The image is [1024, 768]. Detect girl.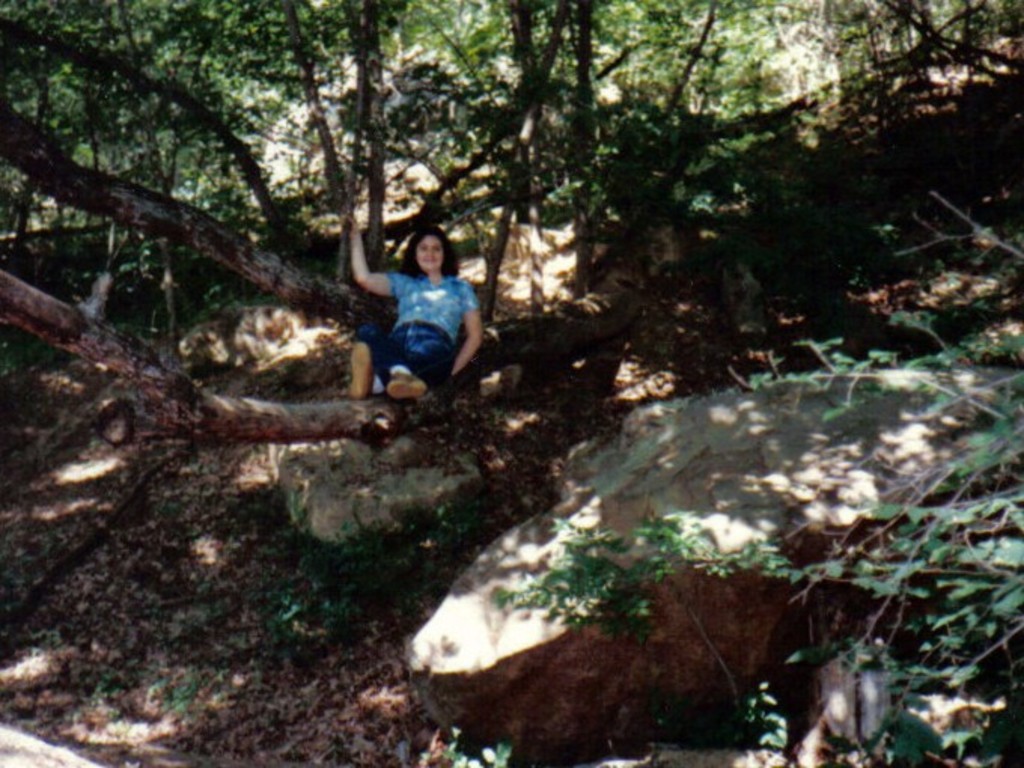
Detection: bbox(345, 215, 483, 398).
